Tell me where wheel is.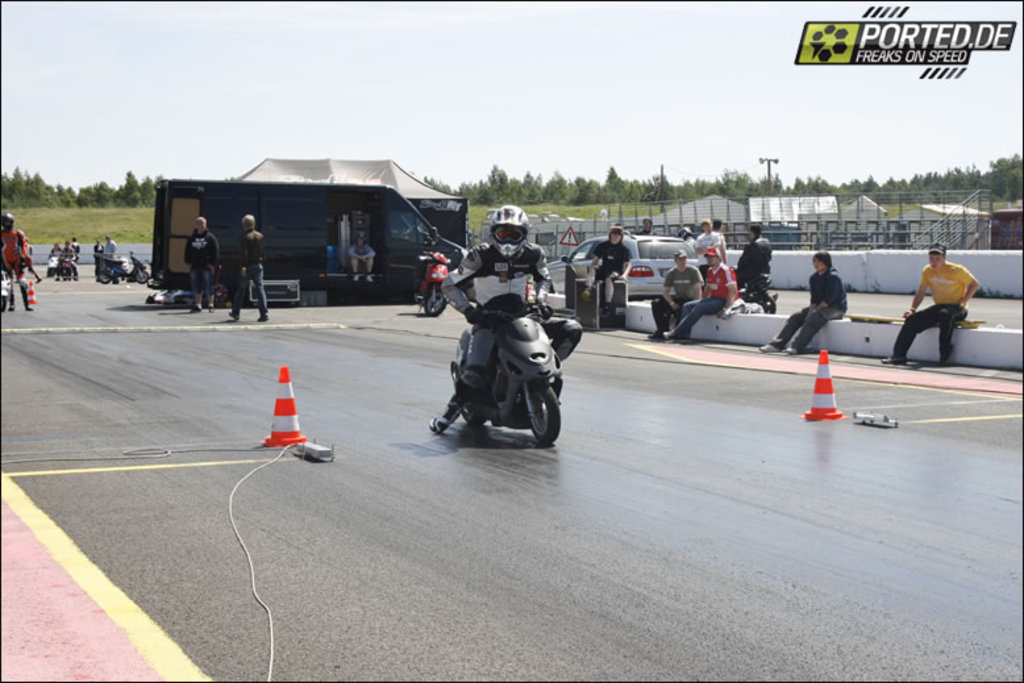
wheel is at bbox=(99, 272, 111, 284).
